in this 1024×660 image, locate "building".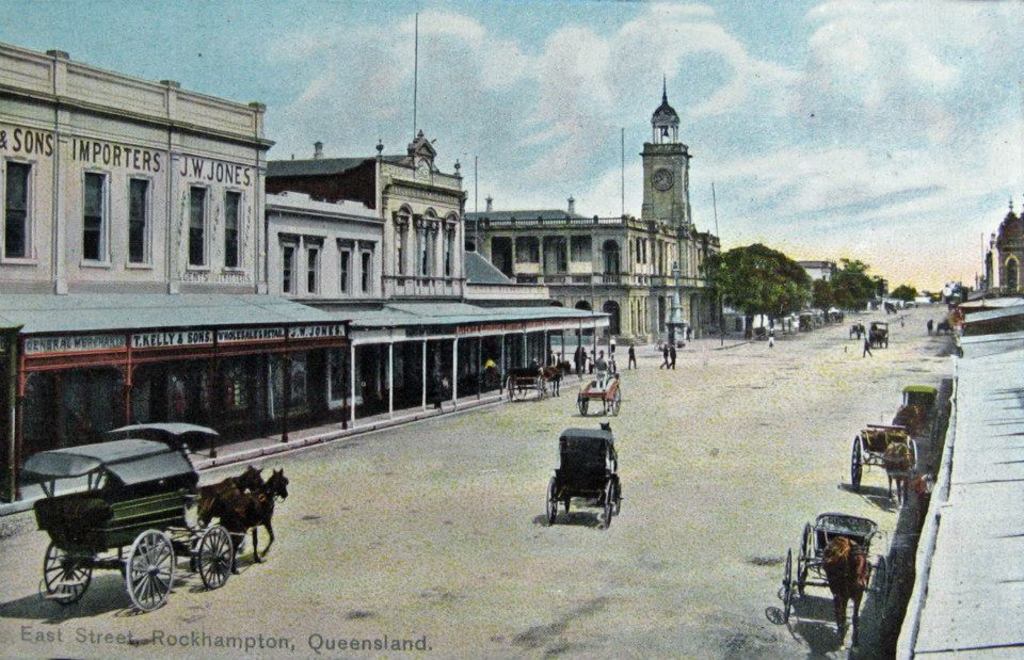
Bounding box: [left=980, top=190, right=1023, bottom=292].
